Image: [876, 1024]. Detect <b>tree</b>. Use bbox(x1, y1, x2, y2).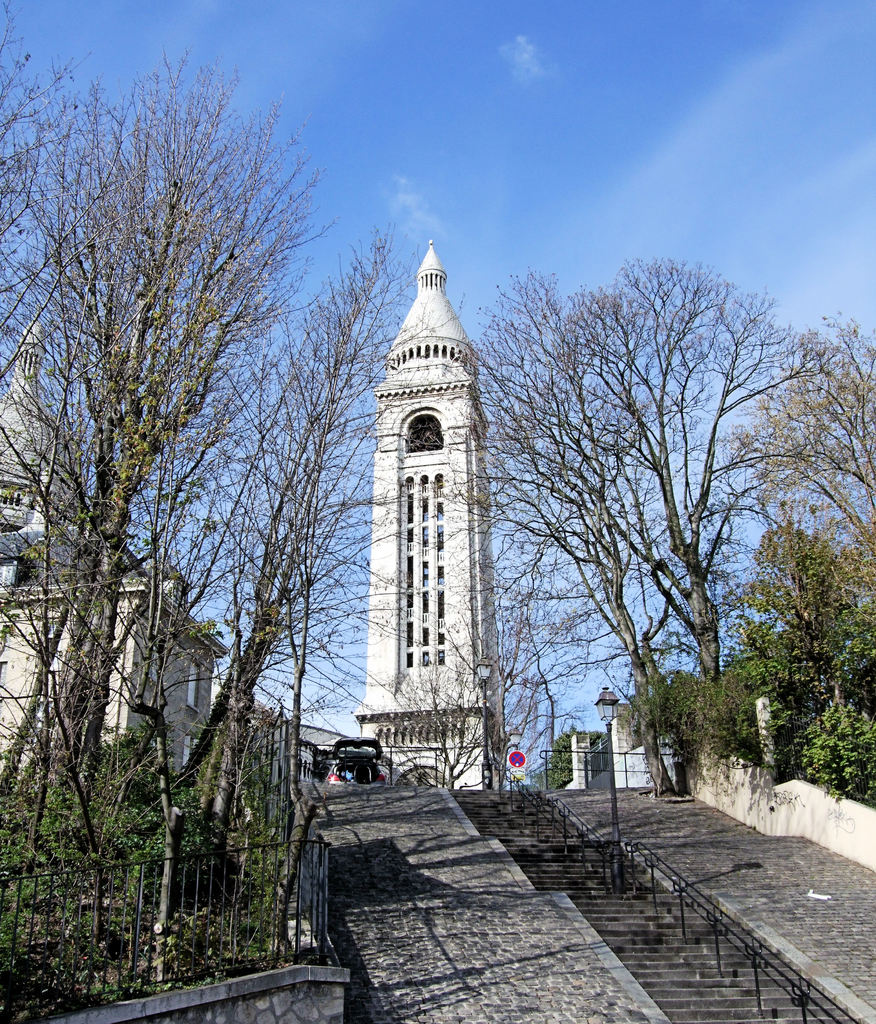
bbox(821, 532, 875, 609).
